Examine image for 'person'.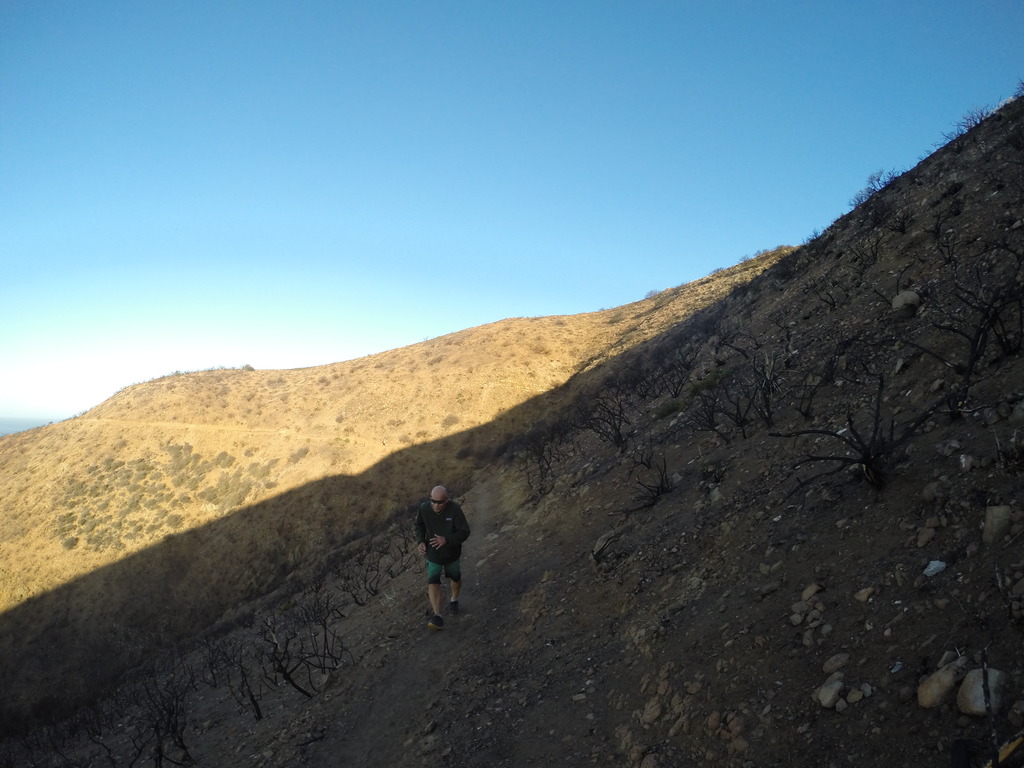
Examination result: (403,506,458,635).
